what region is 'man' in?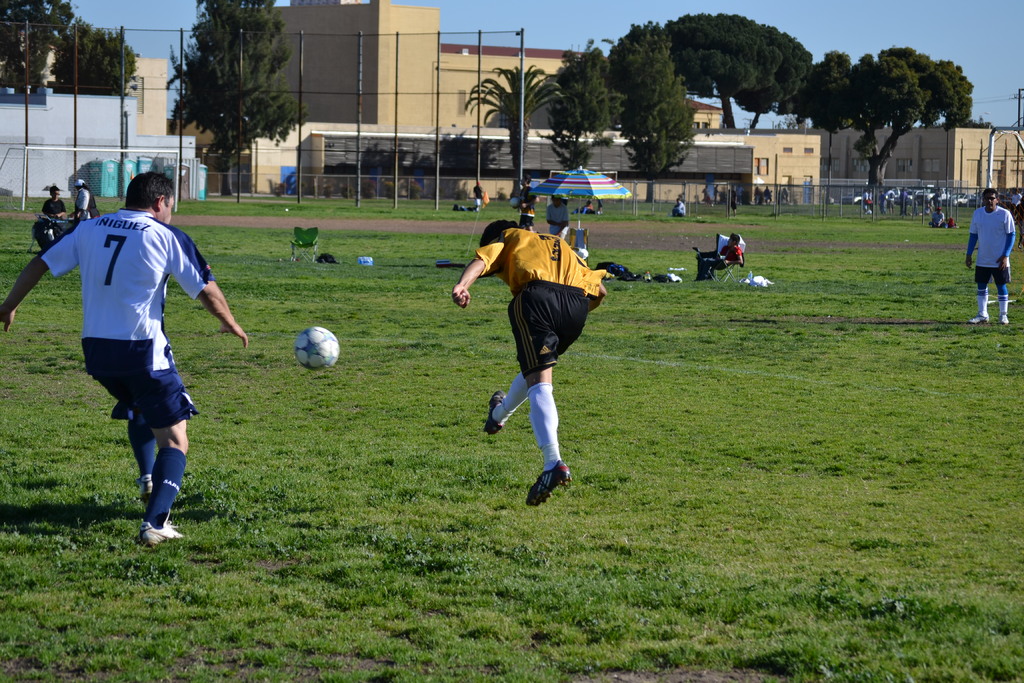
box=[445, 218, 607, 507].
